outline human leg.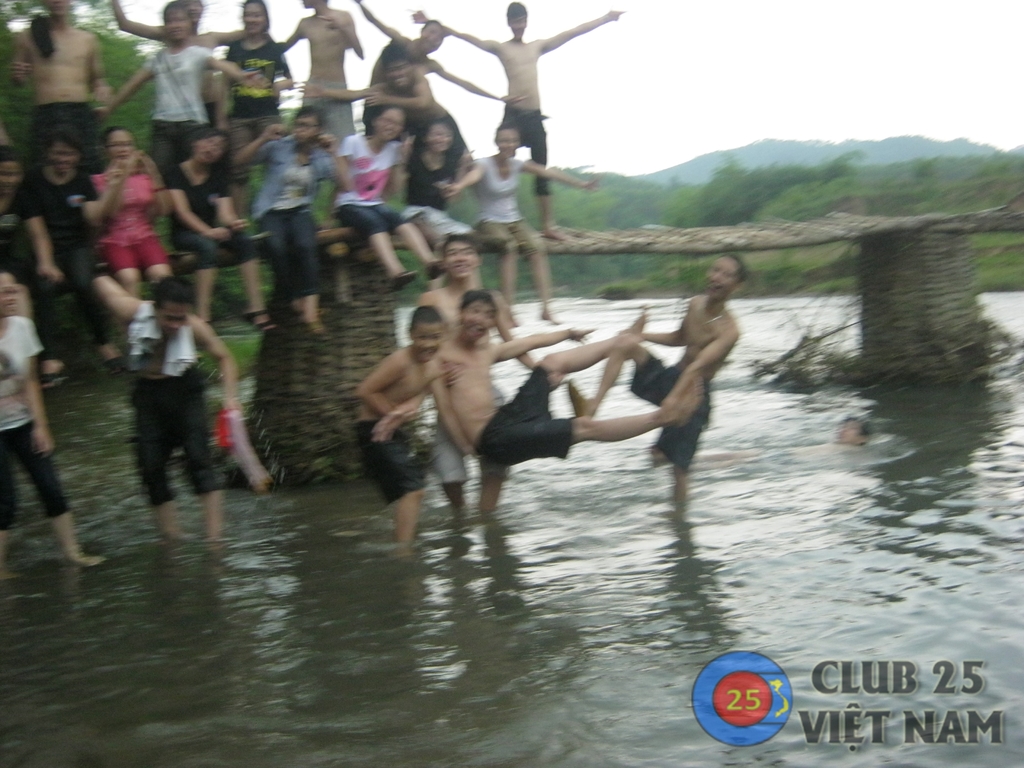
Outline: Rect(507, 310, 646, 413).
